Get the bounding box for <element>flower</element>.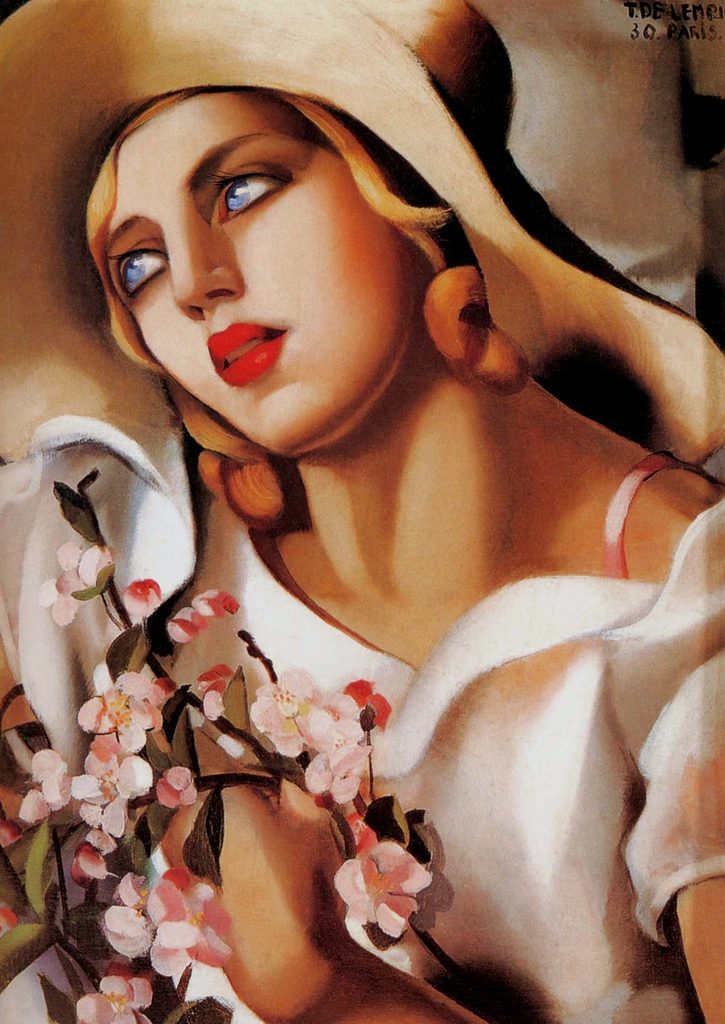
x1=32, y1=536, x2=108, y2=628.
